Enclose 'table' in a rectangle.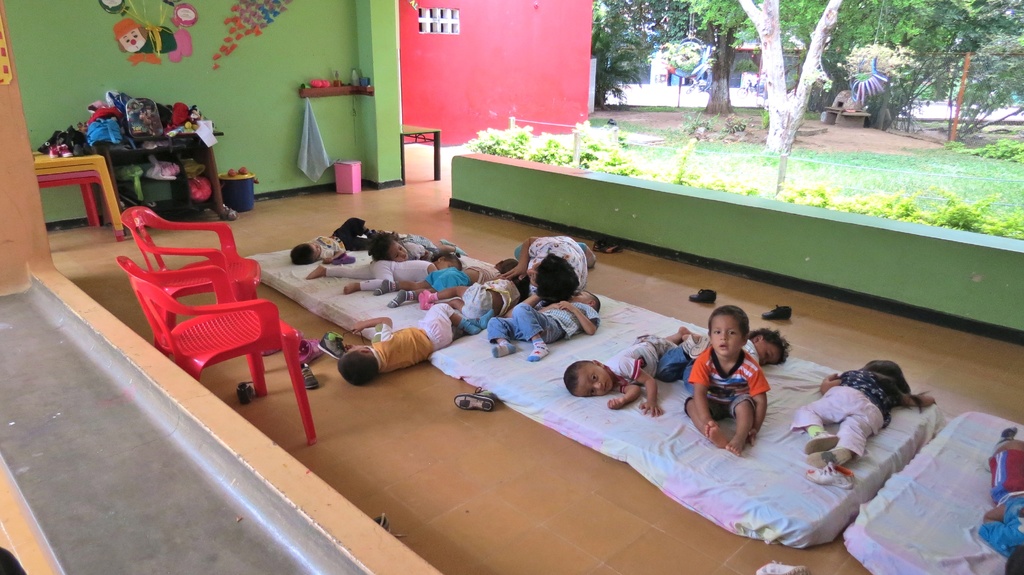
399 123 440 182.
